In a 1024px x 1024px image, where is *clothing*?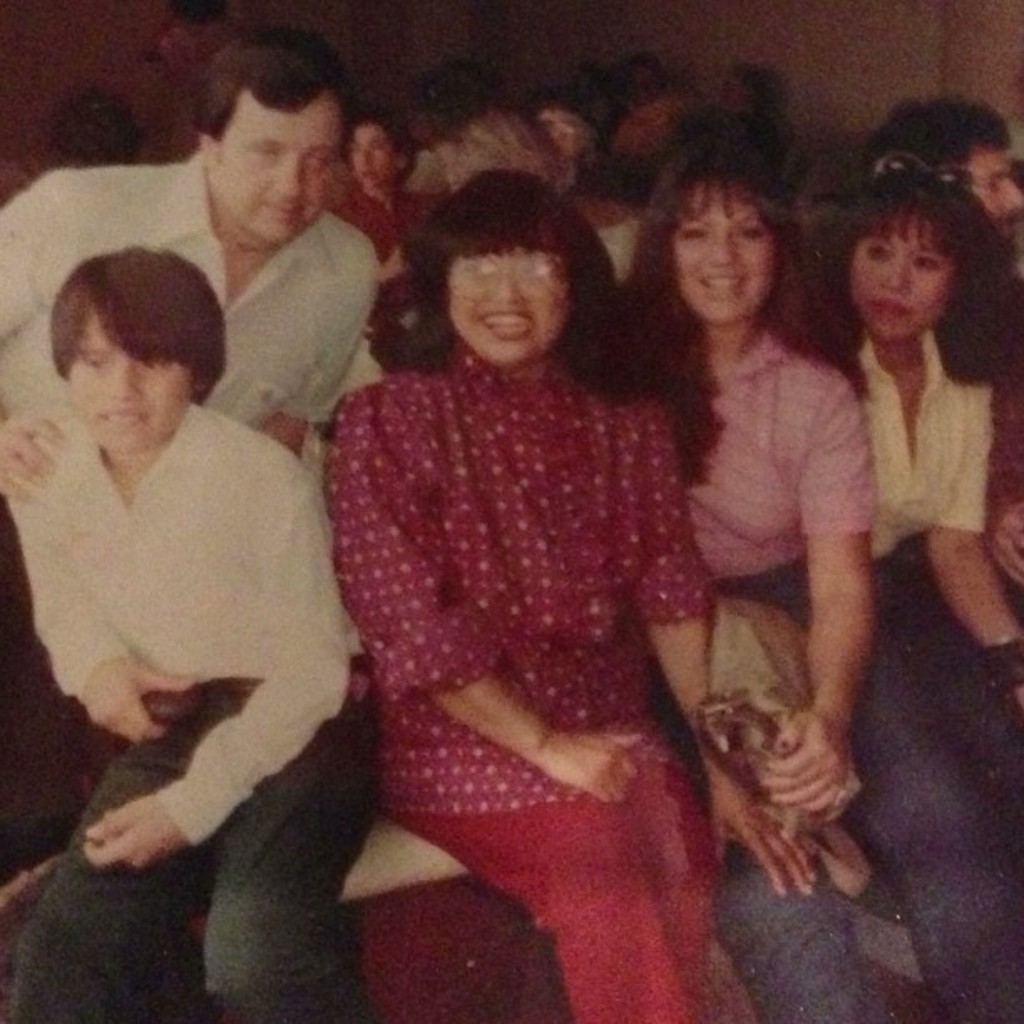
locate(736, 323, 1022, 1022).
